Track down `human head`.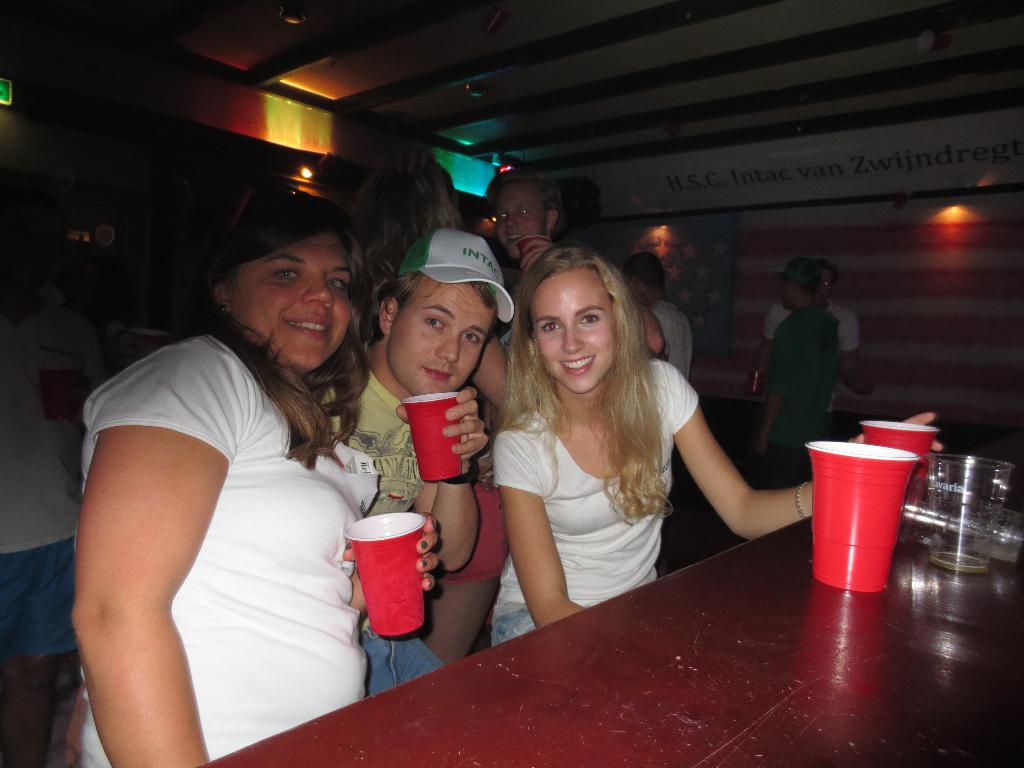
Tracked to 515, 242, 640, 397.
